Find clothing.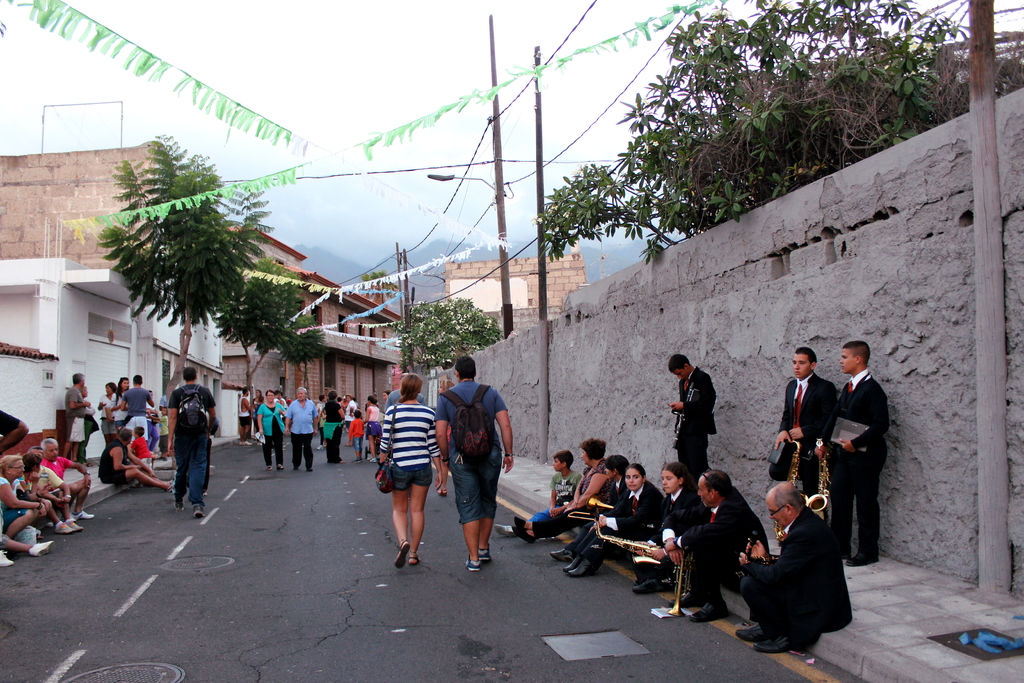
<box>136,435,150,473</box>.
